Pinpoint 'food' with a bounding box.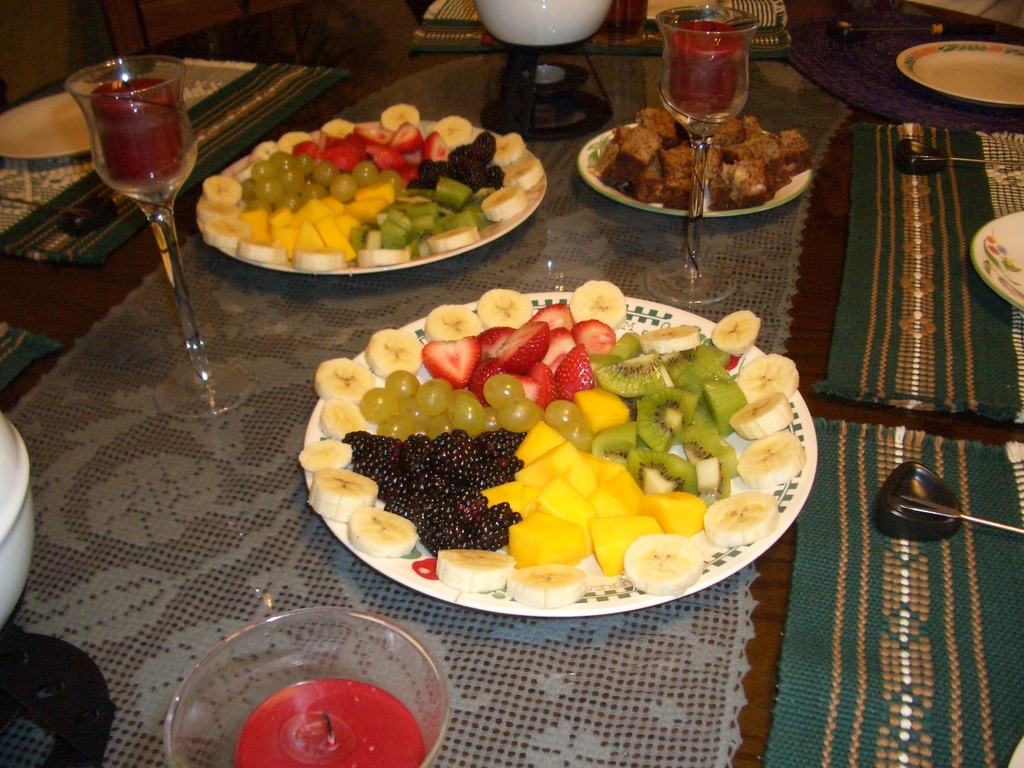
Rect(567, 278, 630, 331).
